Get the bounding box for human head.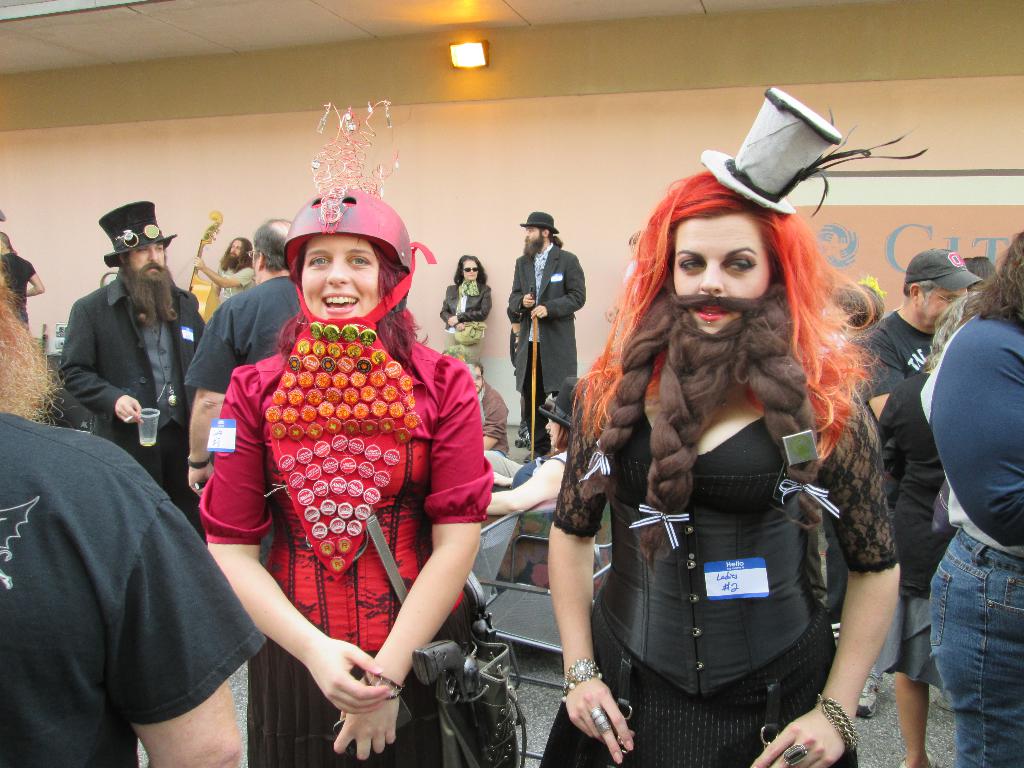
pyautogui.locateOnScreen(113, 205, 172, 284).
